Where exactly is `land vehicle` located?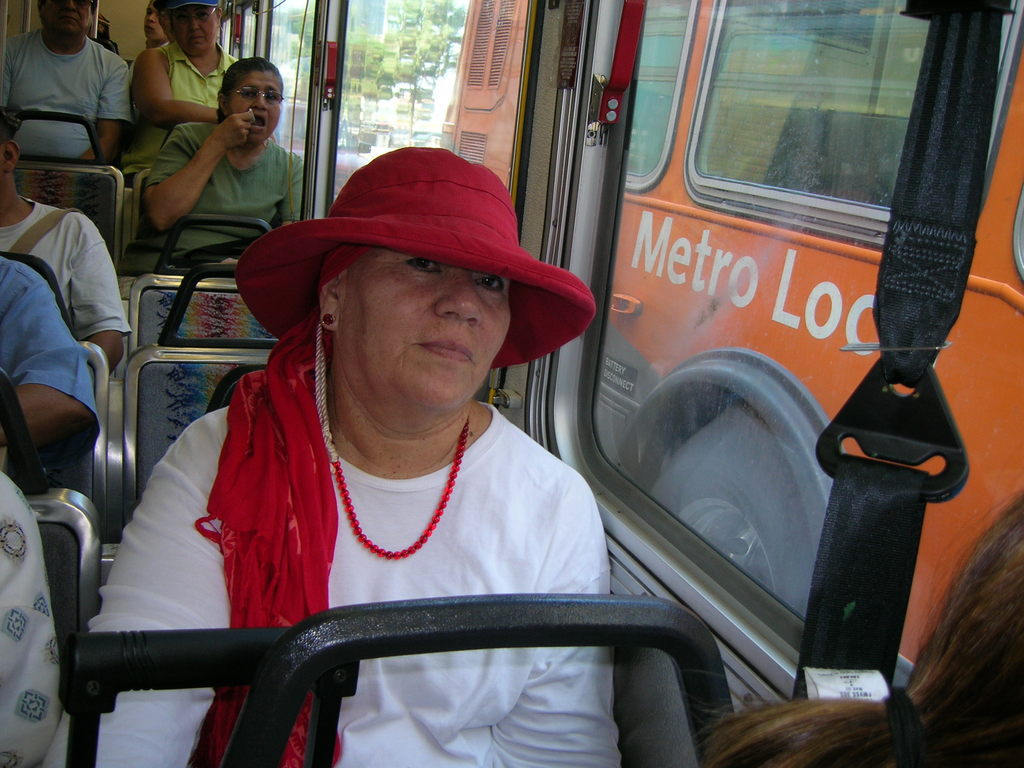
Its bounding box is detection(0, 0, 1023, 767).
